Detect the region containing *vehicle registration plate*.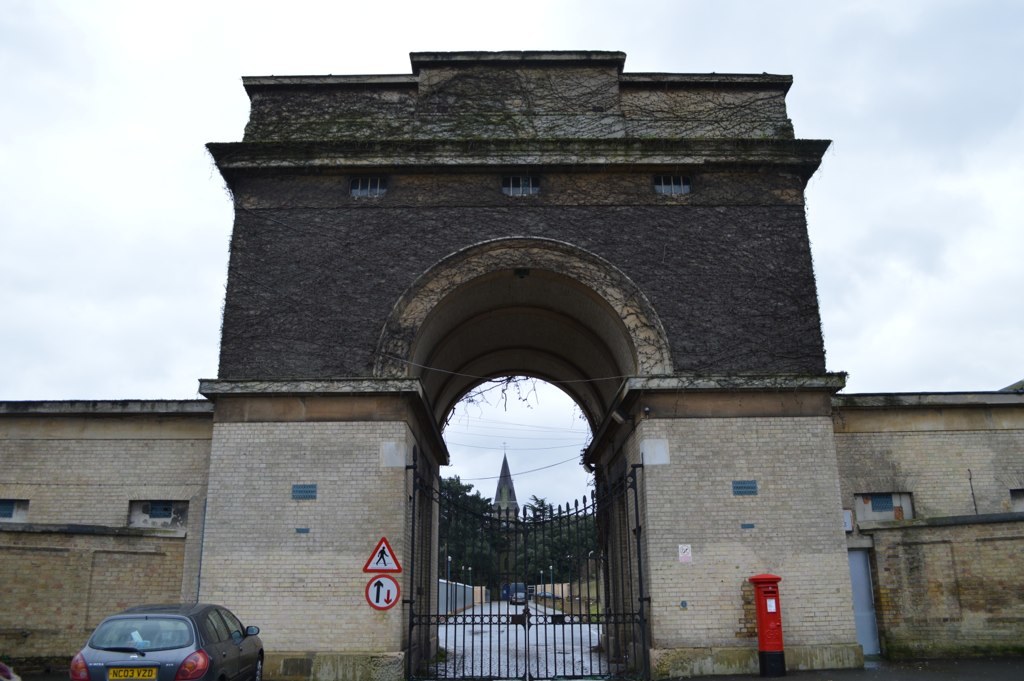
select_region(104, 662, 159, 678).
